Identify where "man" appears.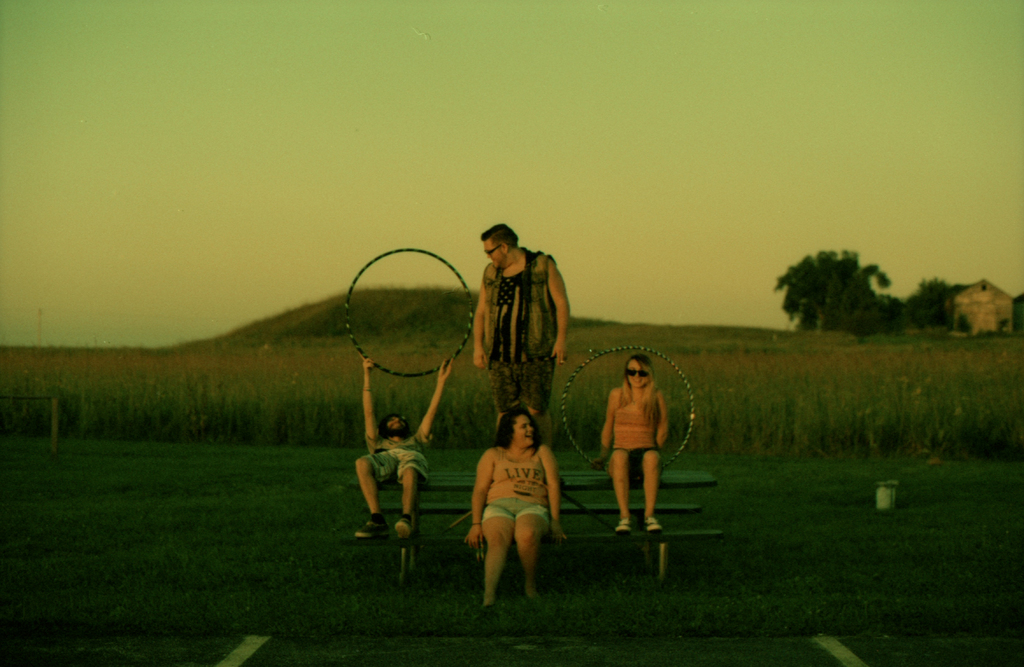
Appears at detection(468, 224, 573, 443).
